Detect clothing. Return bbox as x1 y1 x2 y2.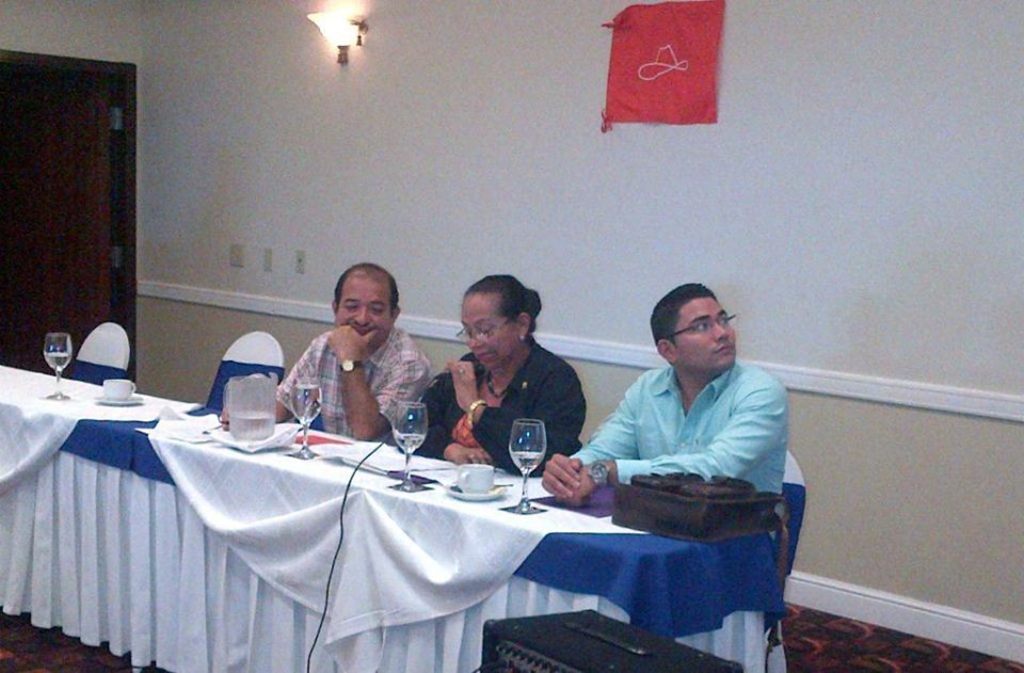
281 329 429 464.
